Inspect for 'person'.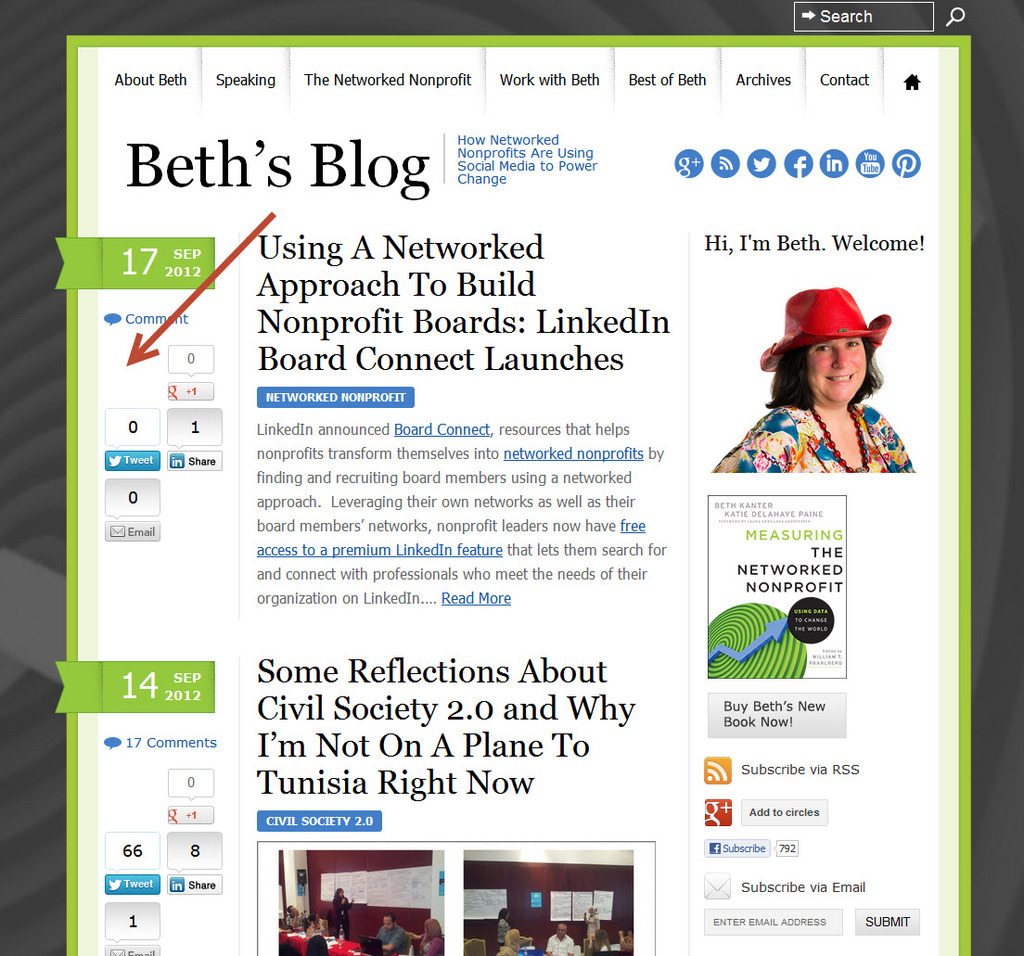
Inspection: box=[376, 915, 412, 951].
